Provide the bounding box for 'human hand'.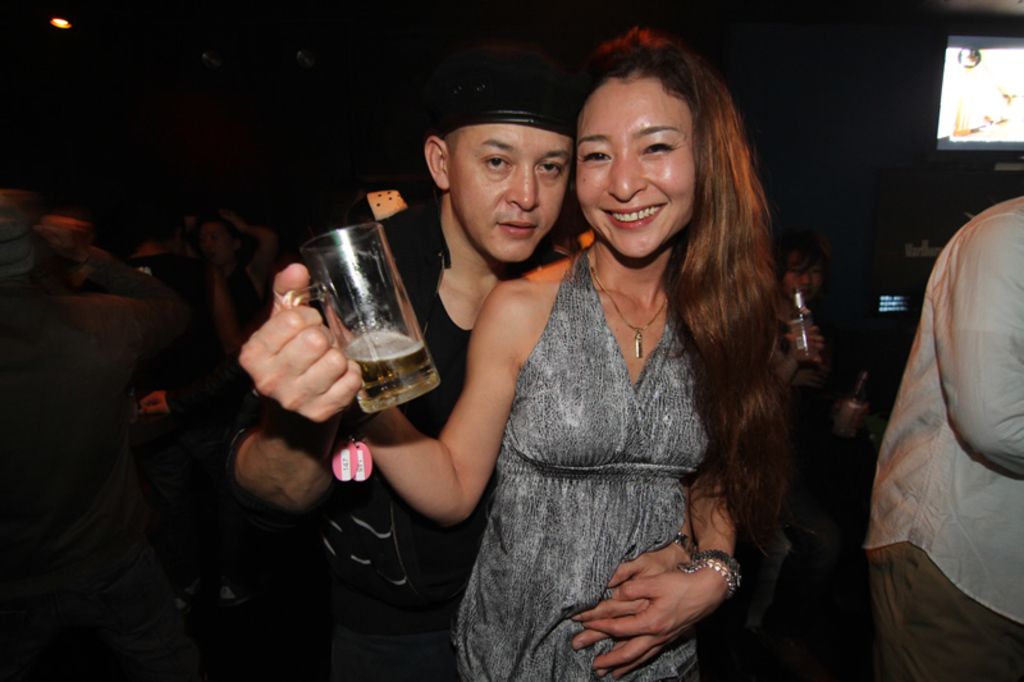
bbox=(236, 261, 366, 429).
